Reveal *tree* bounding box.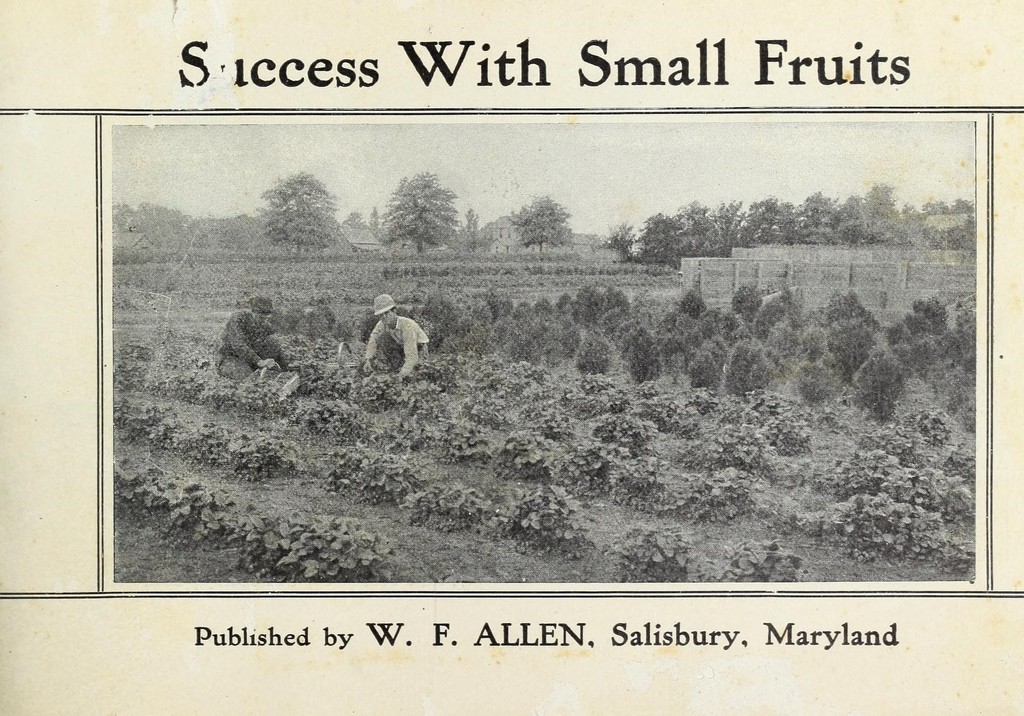
Revealed: box=[633, 208, 678, 270].
